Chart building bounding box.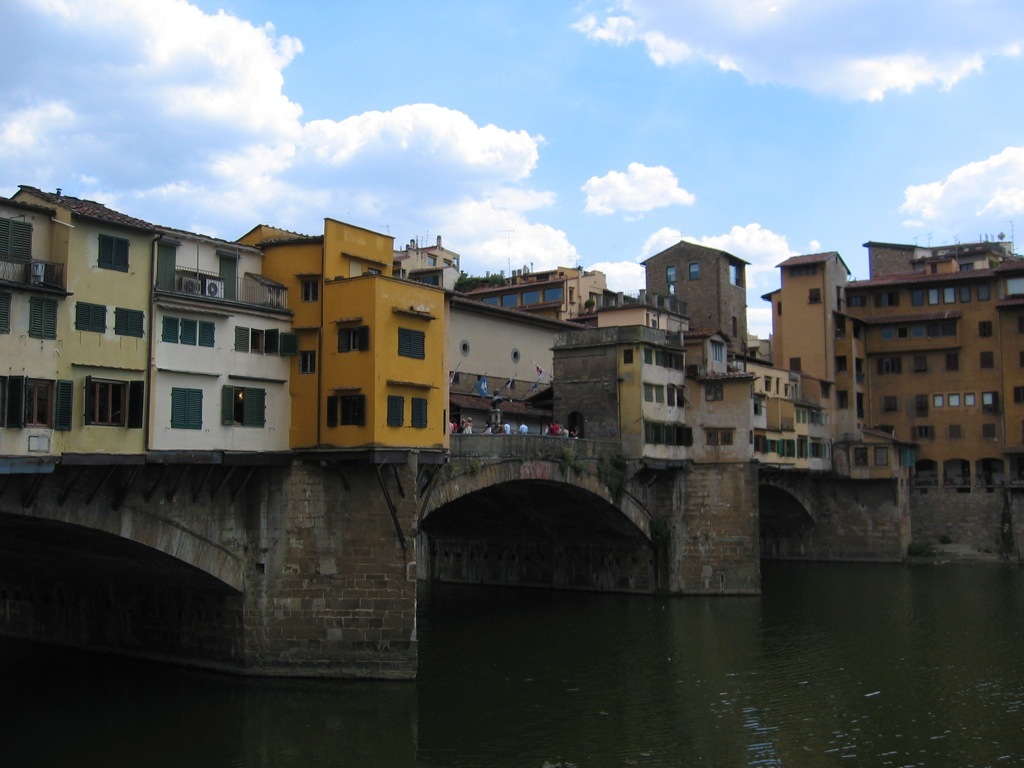
Charted: left=242, top=220, right=450, bottom=462.
